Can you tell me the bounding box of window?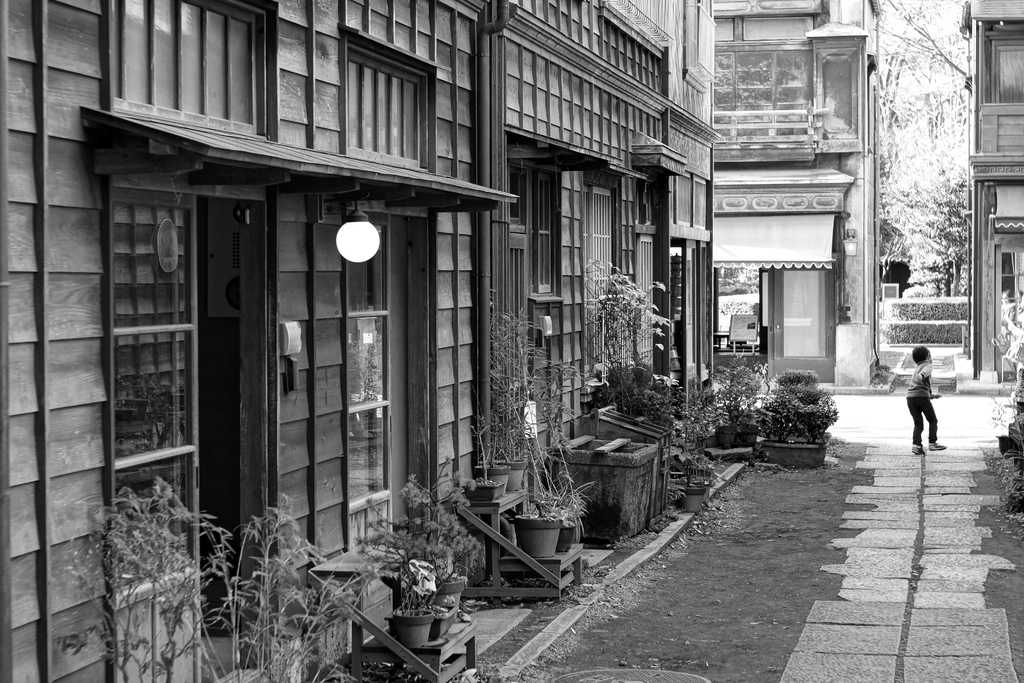
{"left": 720, "top": 155, "right": 863, "bottom": 368}.
